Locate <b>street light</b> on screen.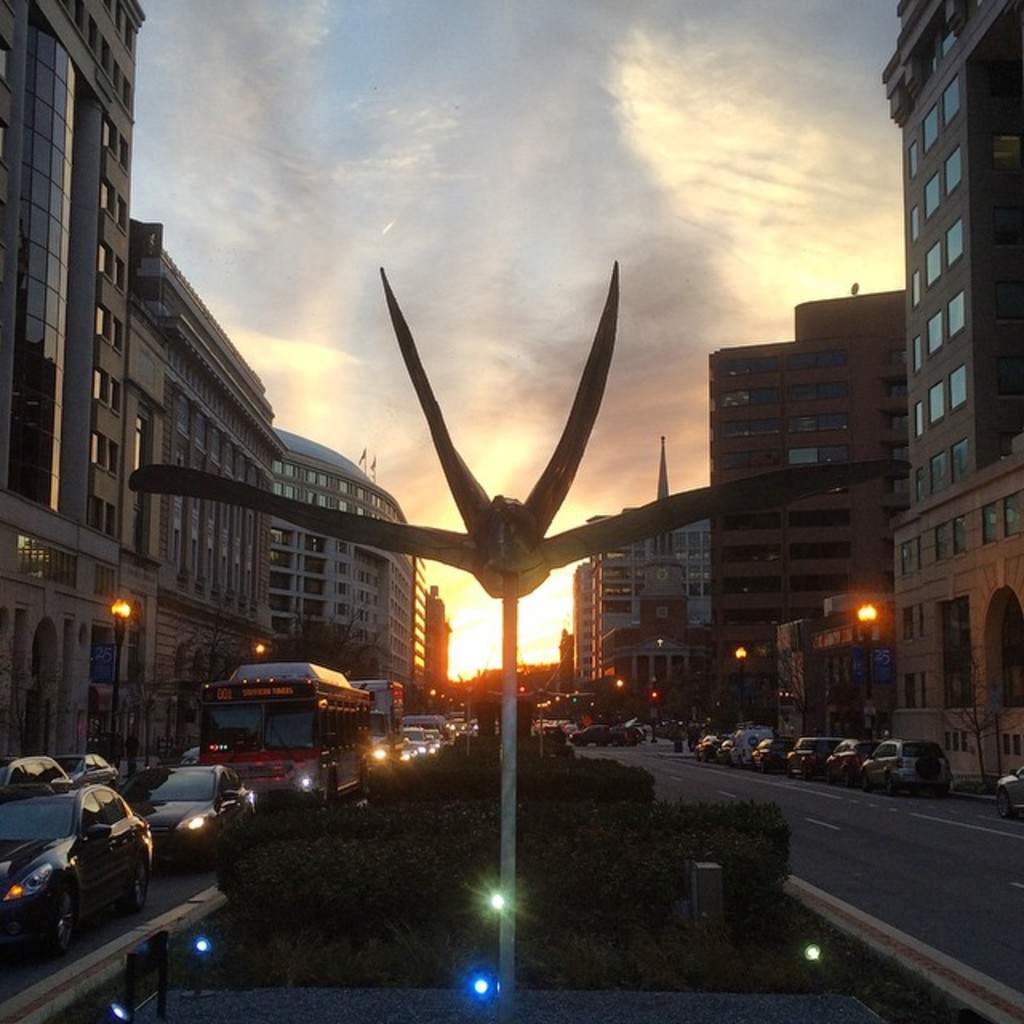
On screen at region(107, 592, 128, 770).
